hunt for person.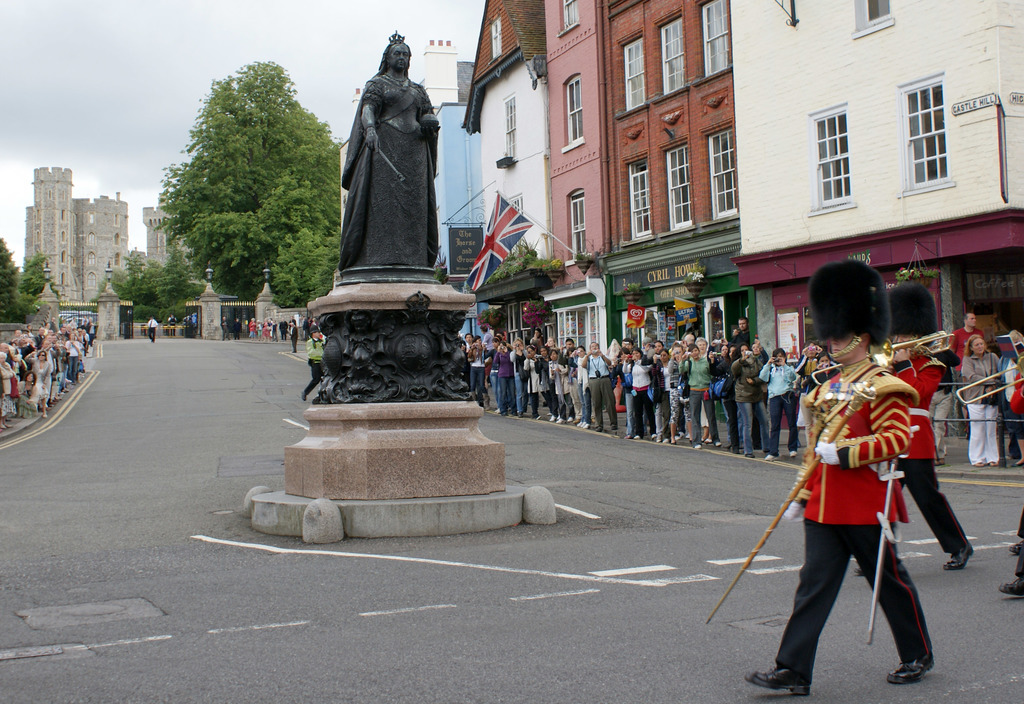
Hunted down at (x1=794, y1=341, x2=825, y2=451).
